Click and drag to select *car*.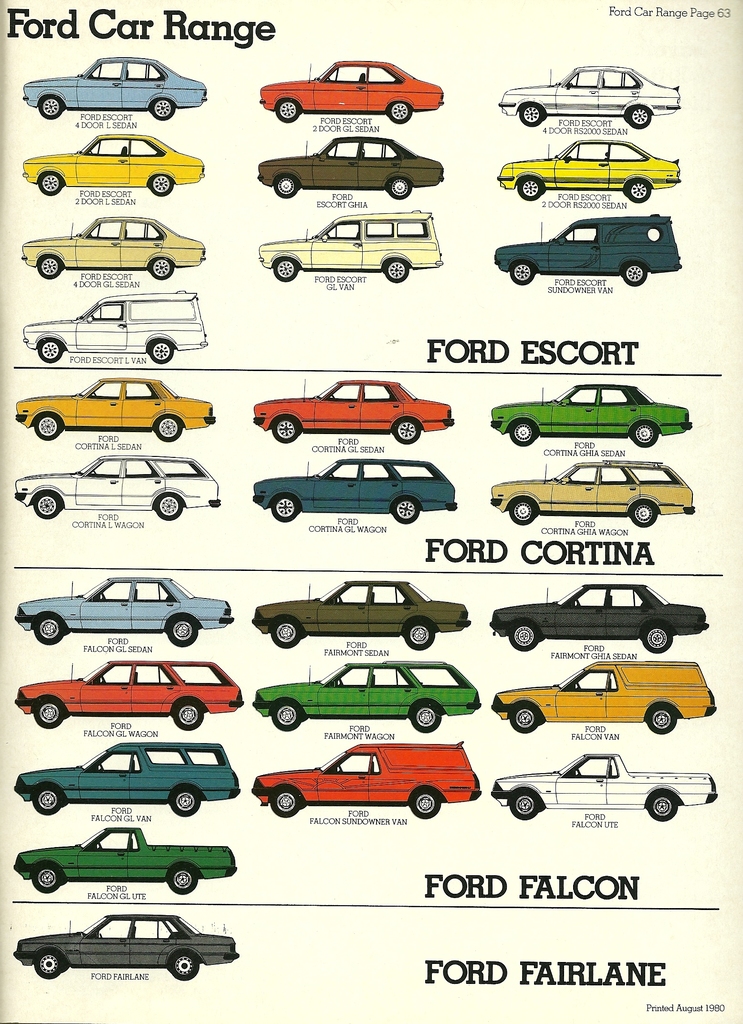
Selection: 499,65,681,130.
